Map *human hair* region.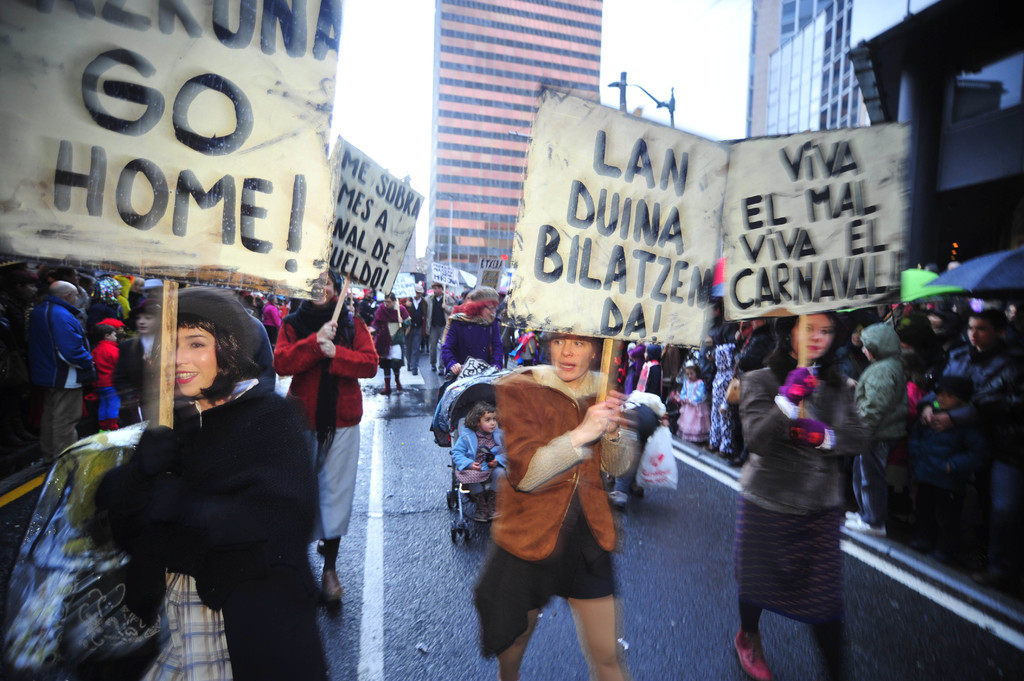
Mapped to crop(764, 310, 845, 386).
